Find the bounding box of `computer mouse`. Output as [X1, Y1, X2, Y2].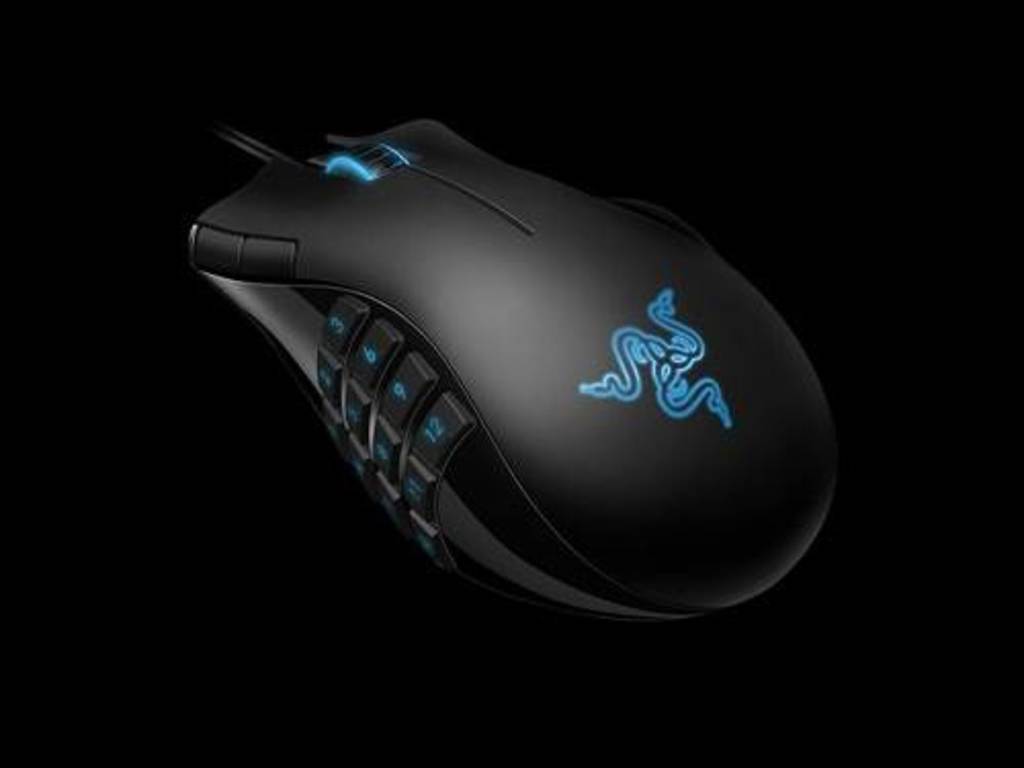
[188, 113, 838, 623].
